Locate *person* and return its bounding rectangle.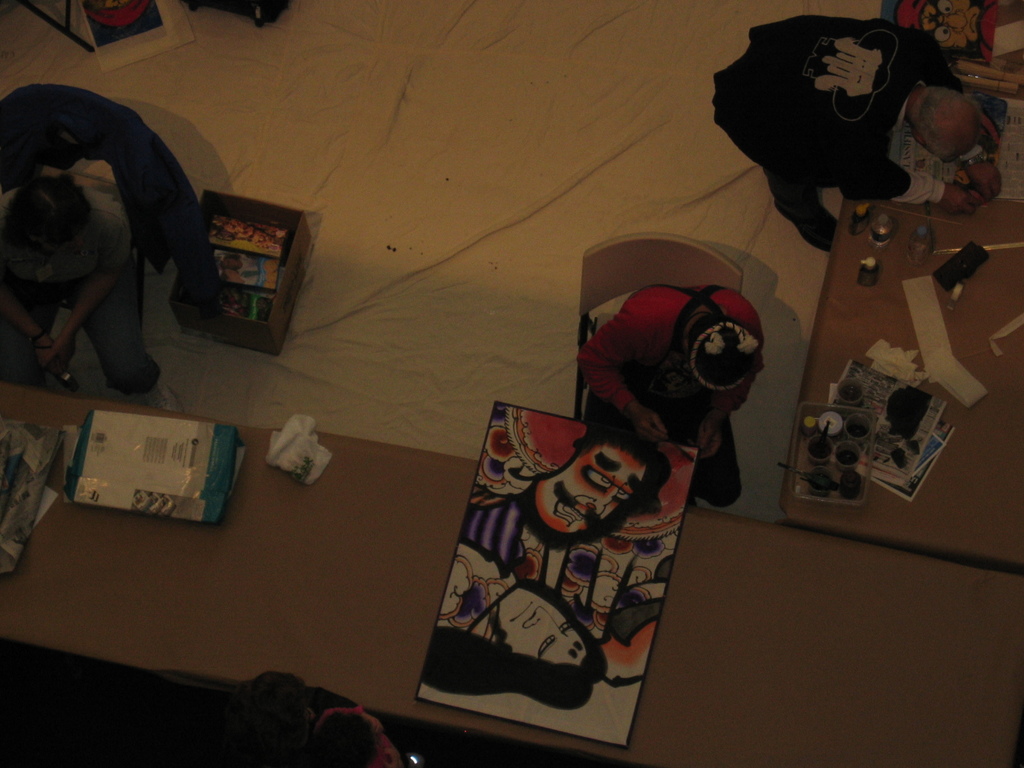
0/159/163/399.
